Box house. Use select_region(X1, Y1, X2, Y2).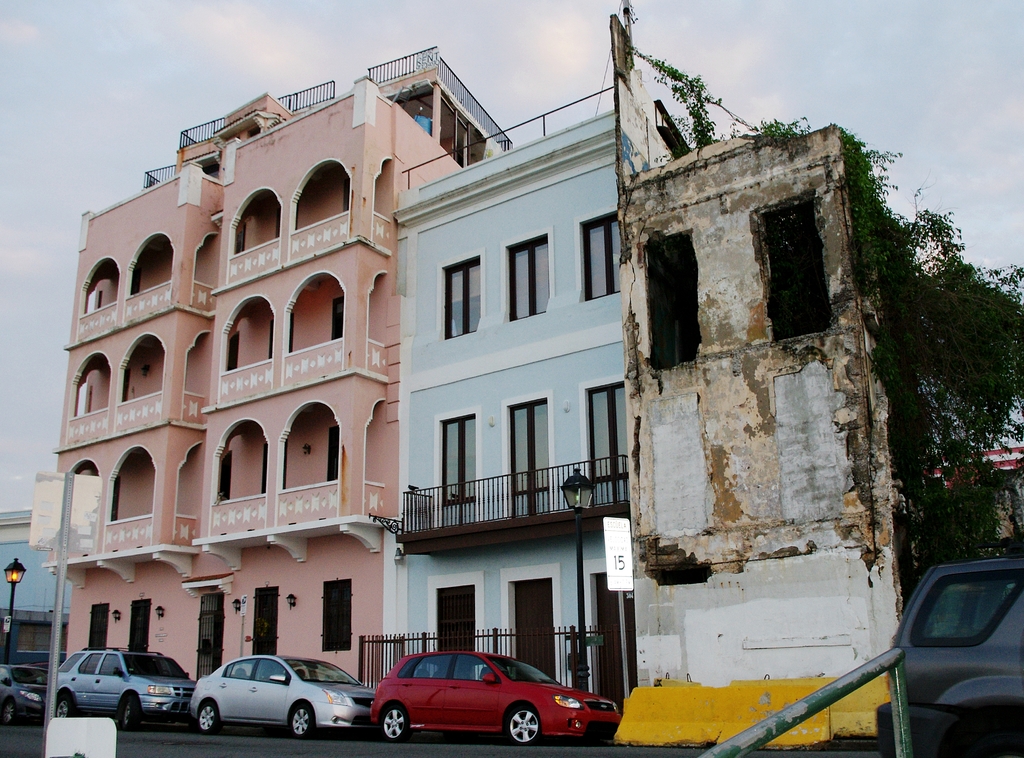
select_region(384, 70, 687, 714).
